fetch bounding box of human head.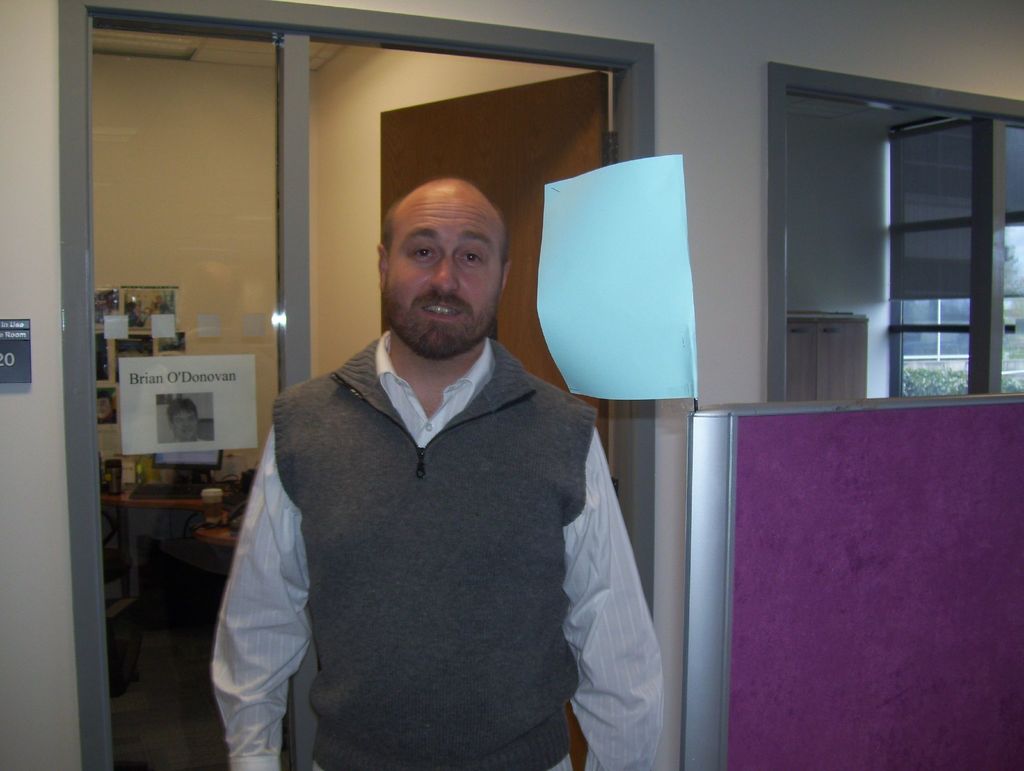
Bbox: pyautogui.locateOnScreen(371, 166, 514, 336).
